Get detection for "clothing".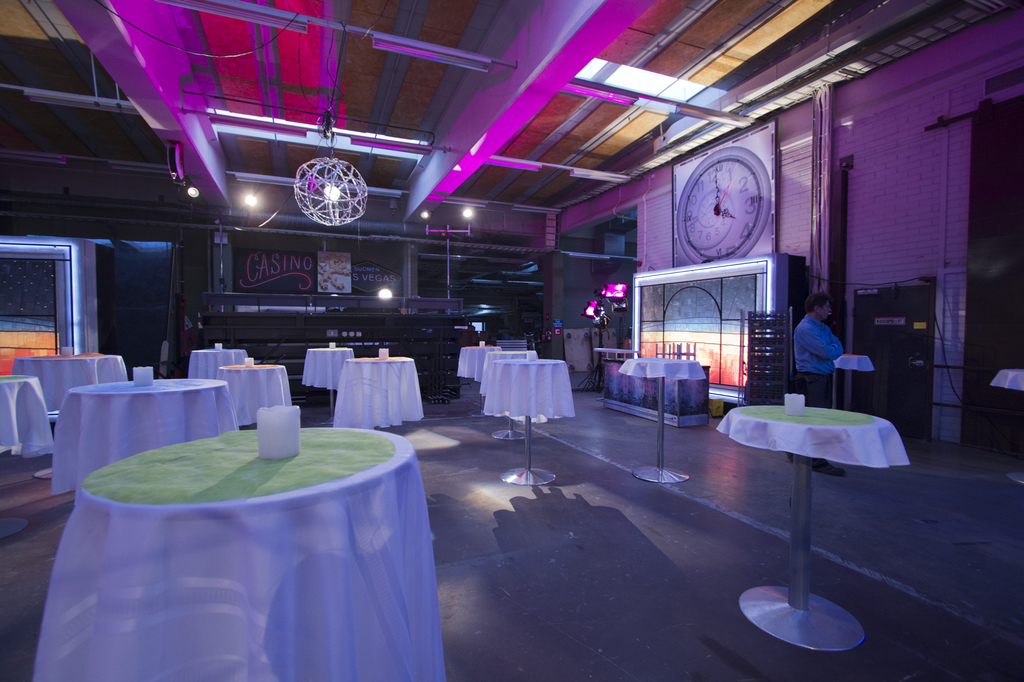
Detection: <box>793,320,836,451</box>.
